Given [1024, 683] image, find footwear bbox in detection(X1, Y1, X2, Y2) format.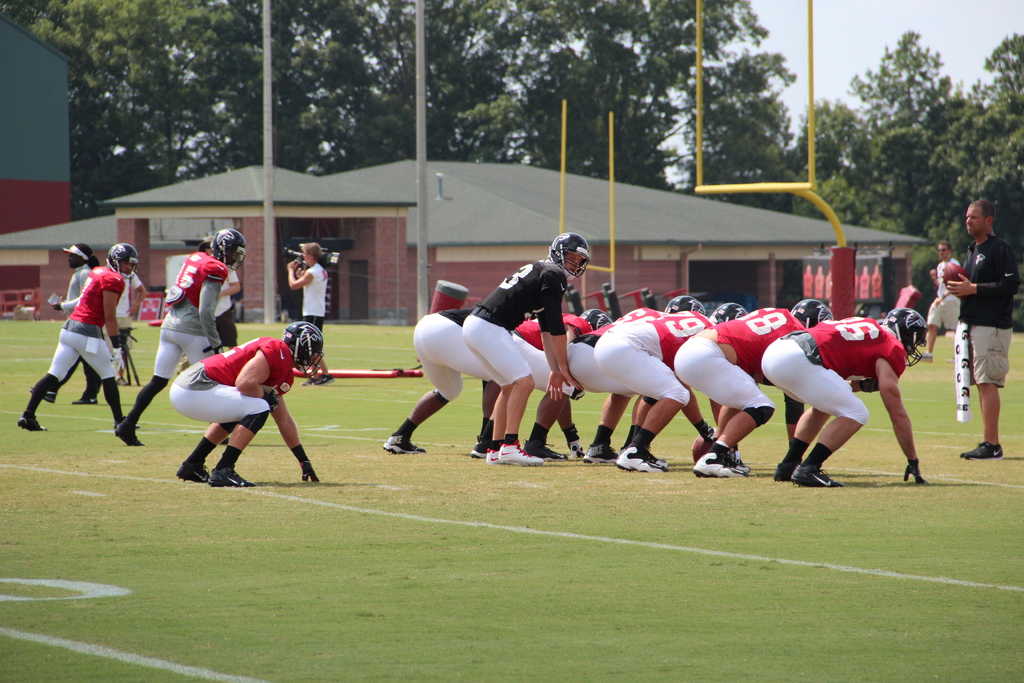
detection(564, 440, 589, 464).
